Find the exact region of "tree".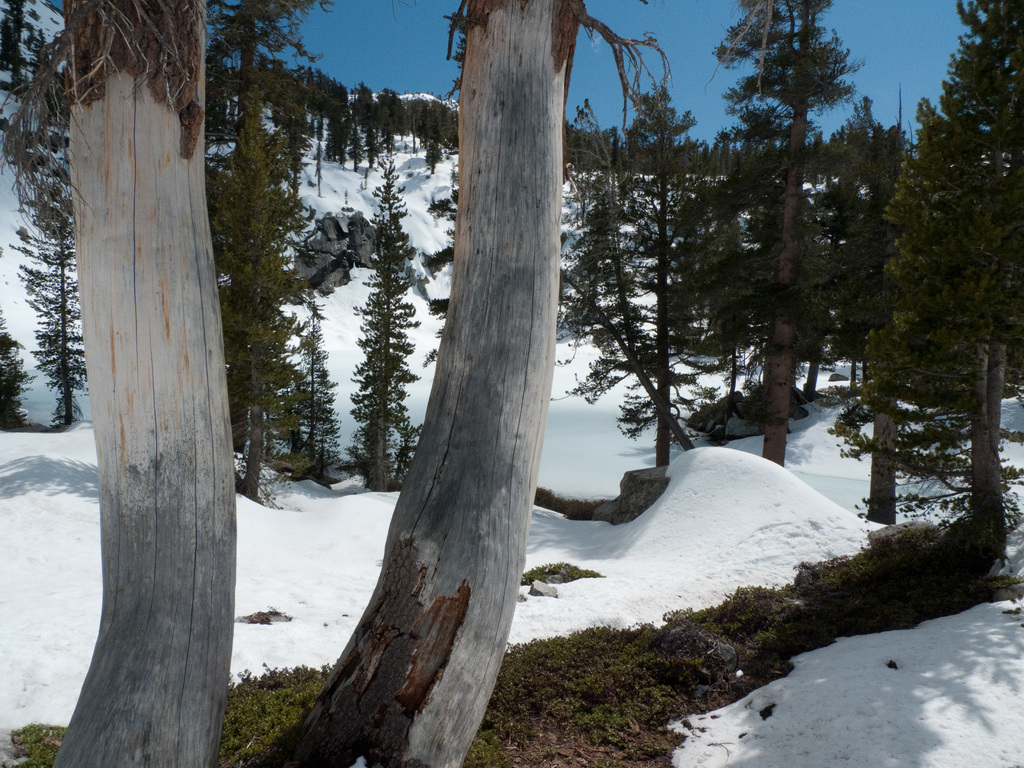
Exact region: (0,315,36,430).
